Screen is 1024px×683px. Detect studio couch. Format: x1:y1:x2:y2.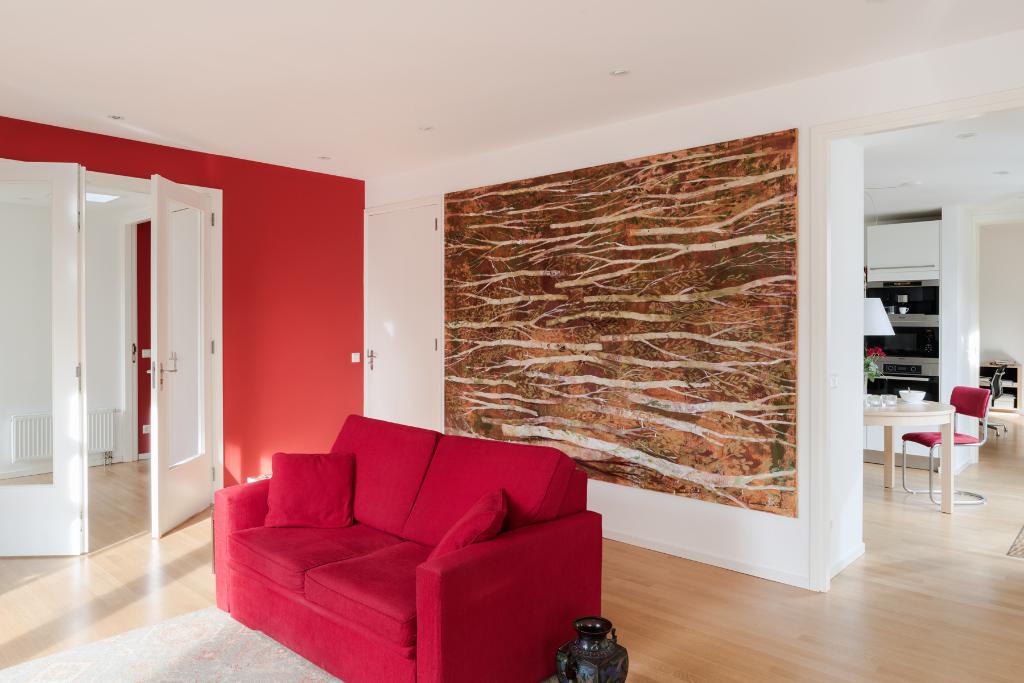
211:409:604:682.
